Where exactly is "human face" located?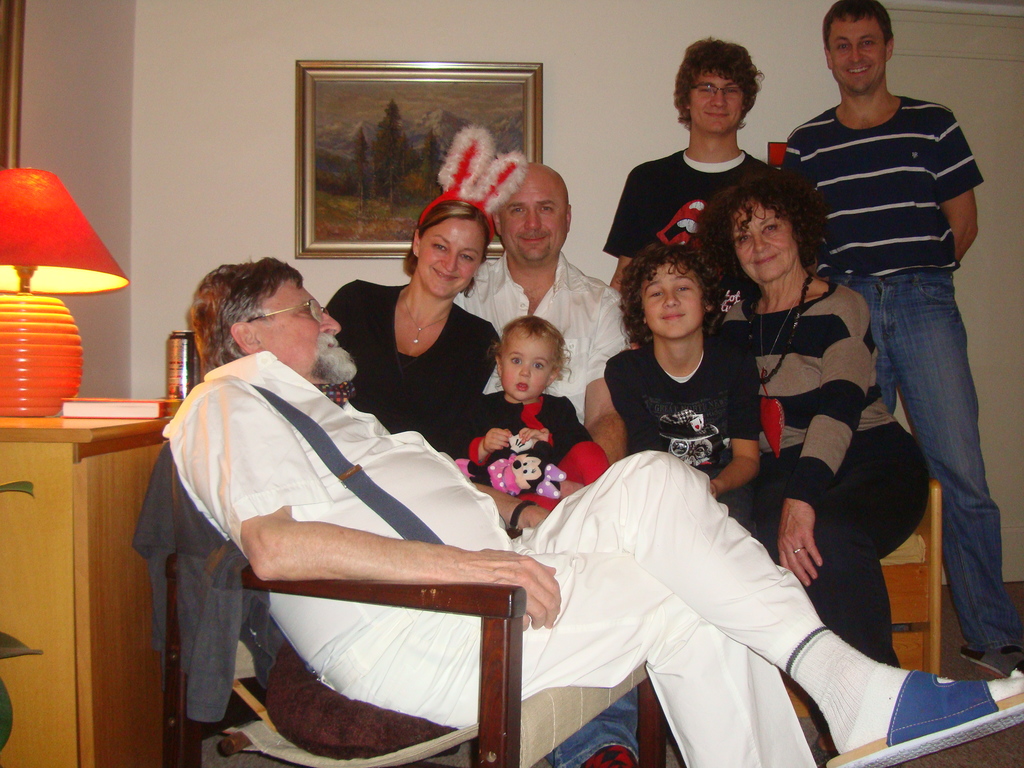
Its bounding box is x1=689, y1=71, x2=746, y2=132.
